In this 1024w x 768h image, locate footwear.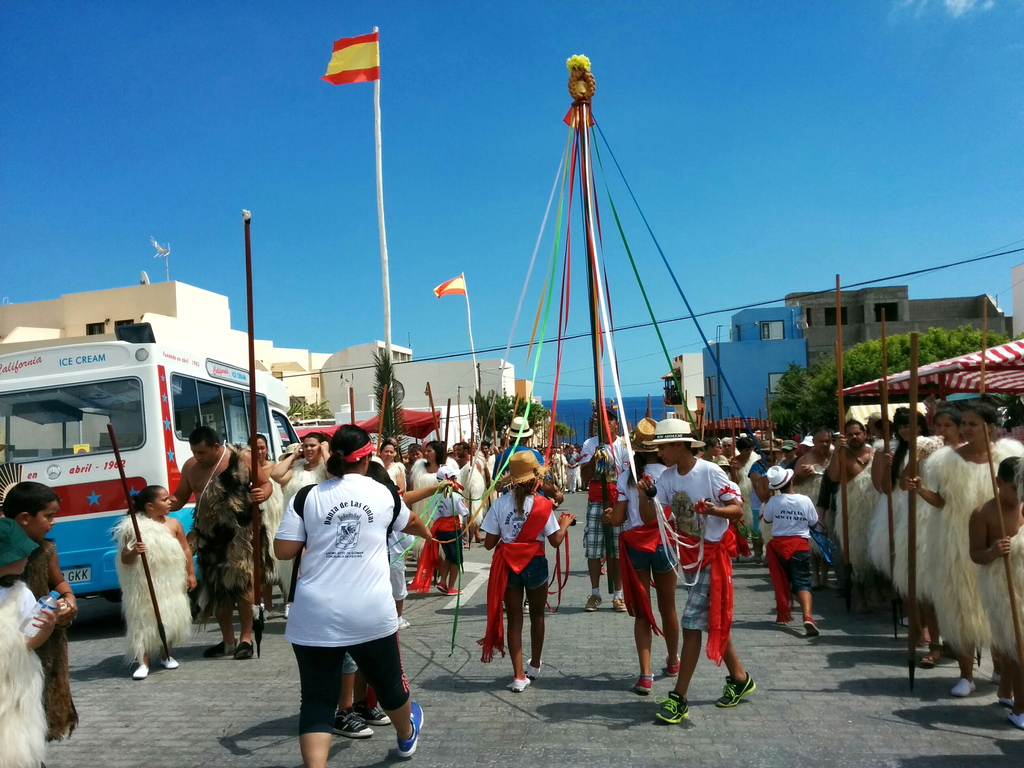
Bounding box: <region>754, 554, 759, 562</region>.
